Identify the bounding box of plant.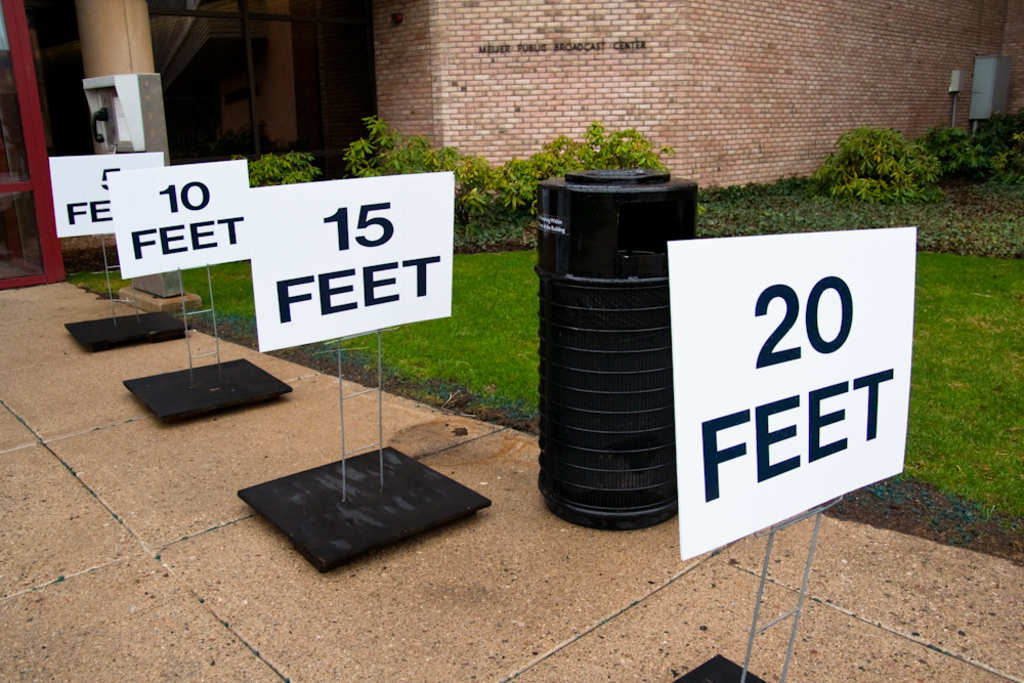
<box>813,122,943,207</box>.
